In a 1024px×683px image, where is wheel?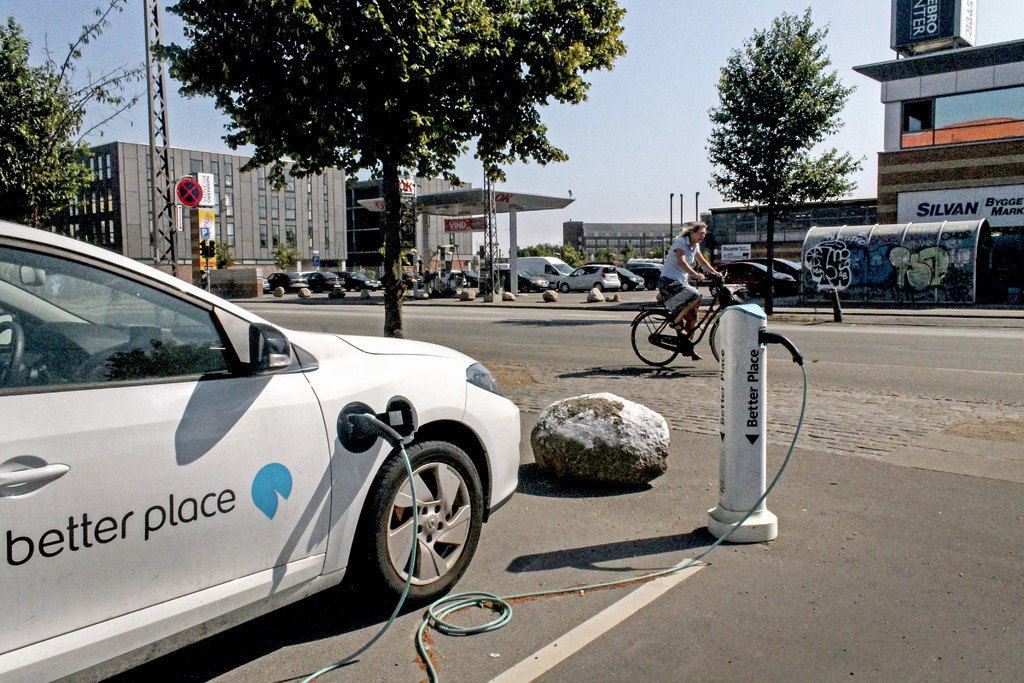
region(351, 443, 481, 604).
